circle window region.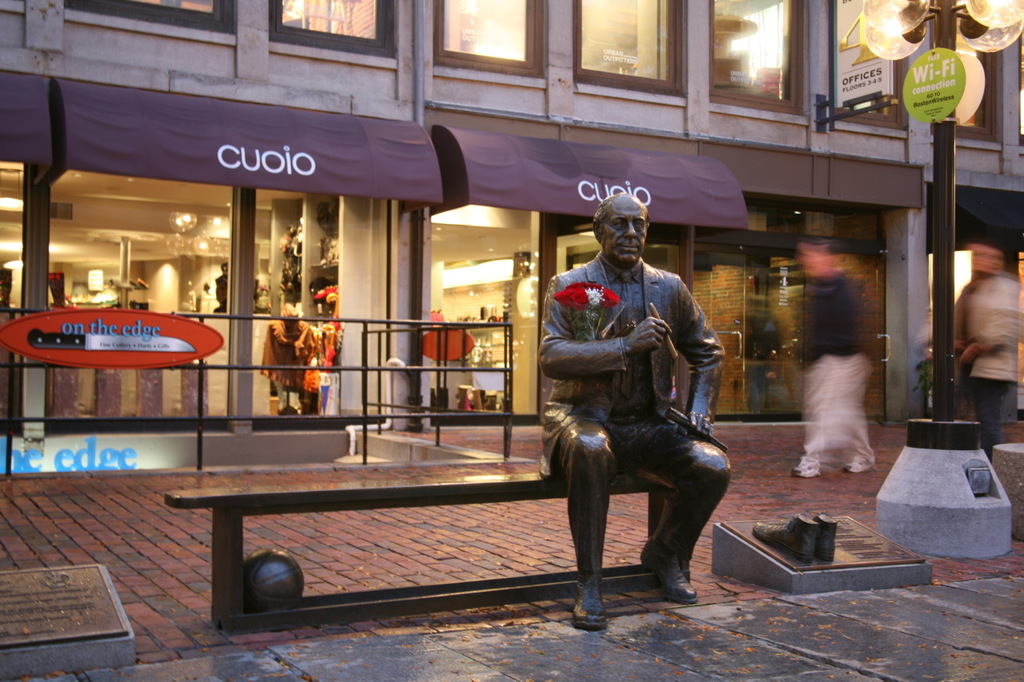
Region: <bbox>268, 0, 404, 58</bbox>.
